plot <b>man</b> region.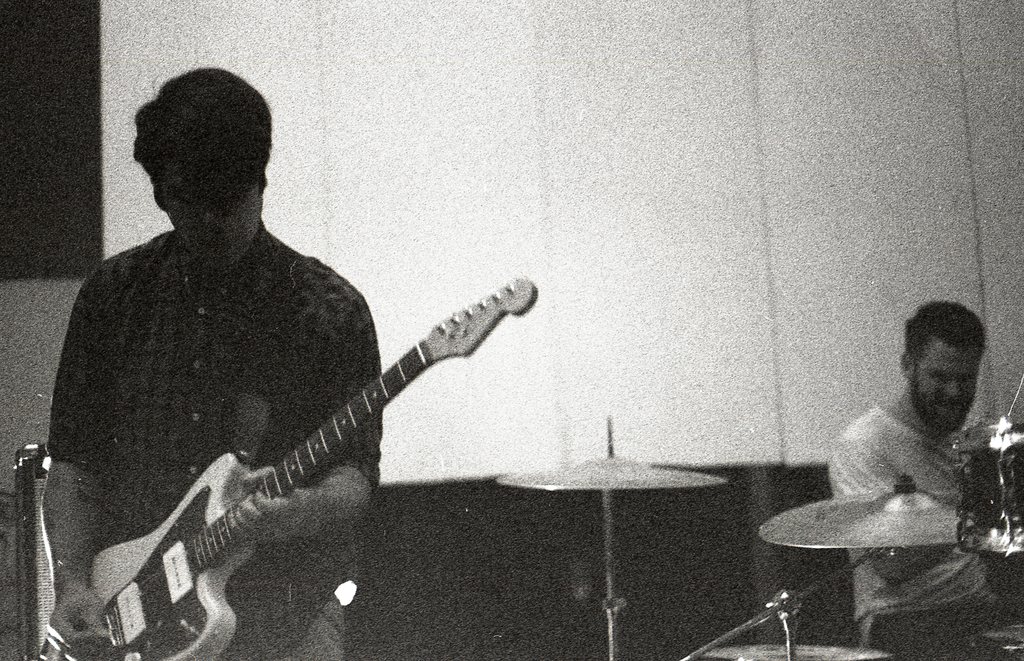
Plotted at 38,71,385,660.
